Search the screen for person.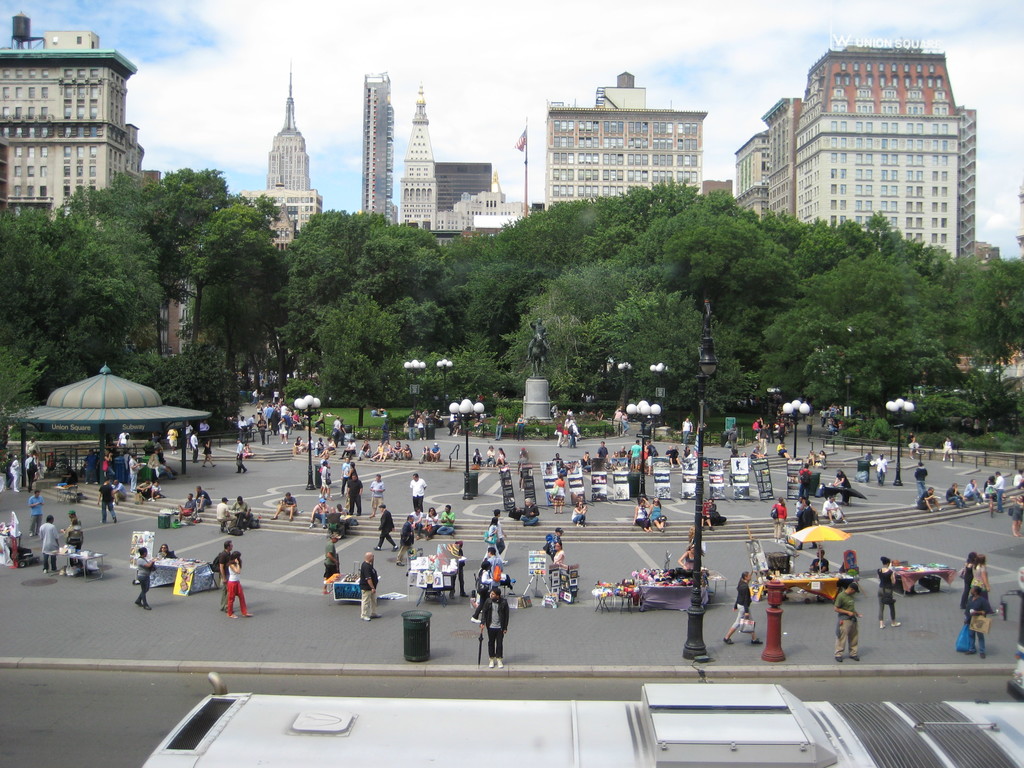
Found at Rect(489, 522, 502, 554).
